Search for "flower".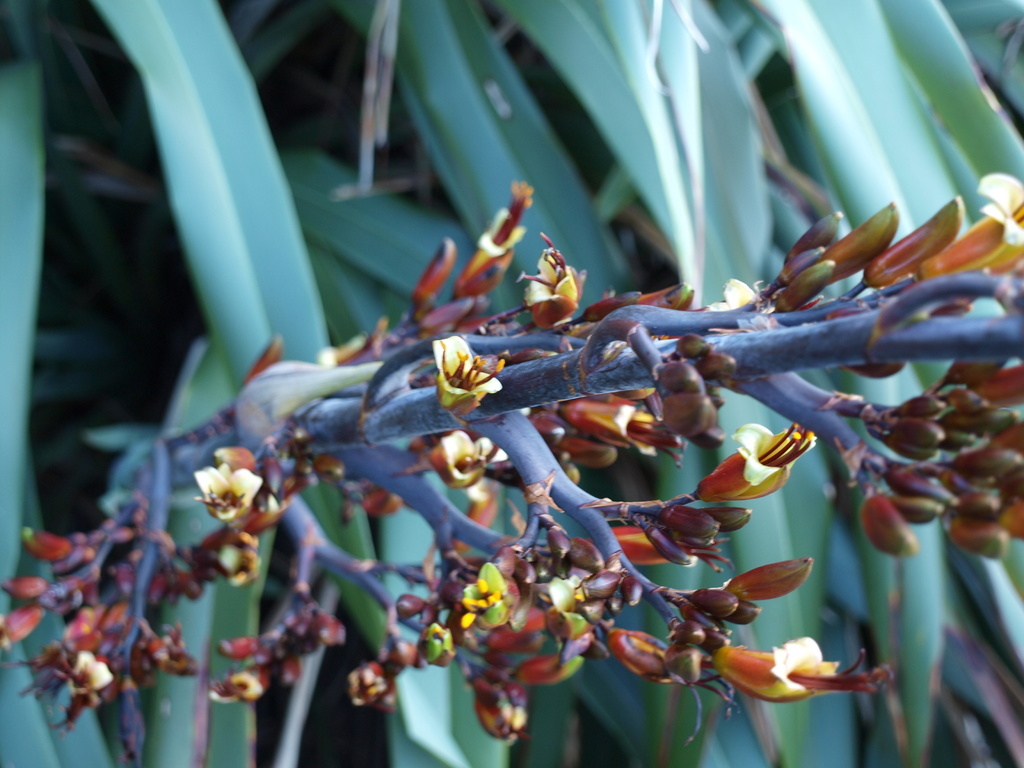
Found at 191, 467, 266, 520.
